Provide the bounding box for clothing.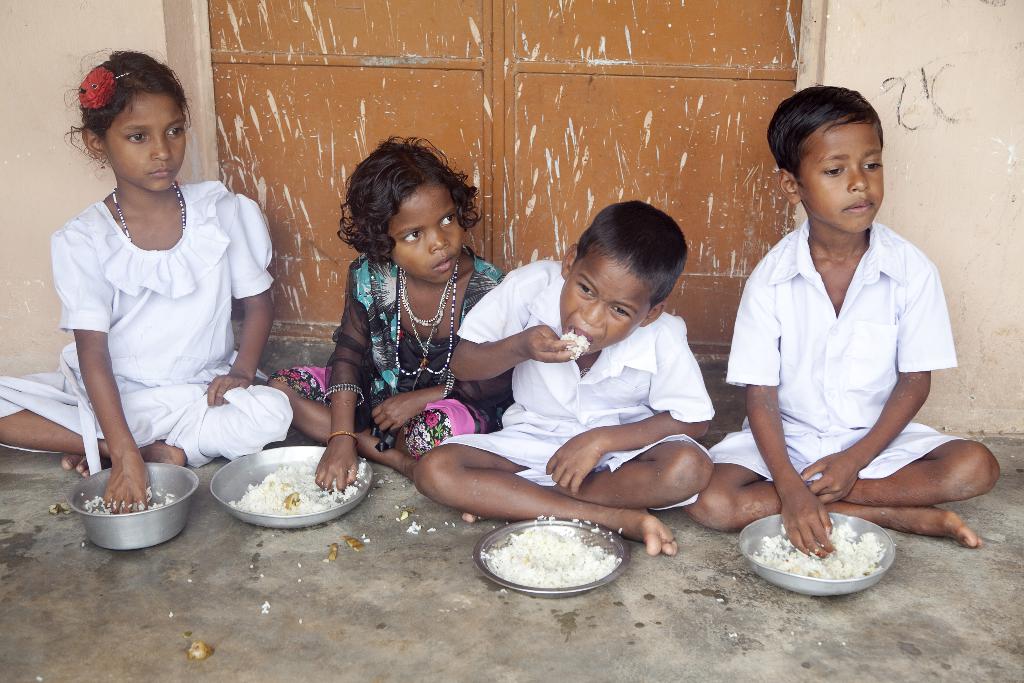
locate(269, 240, 510, 462).
